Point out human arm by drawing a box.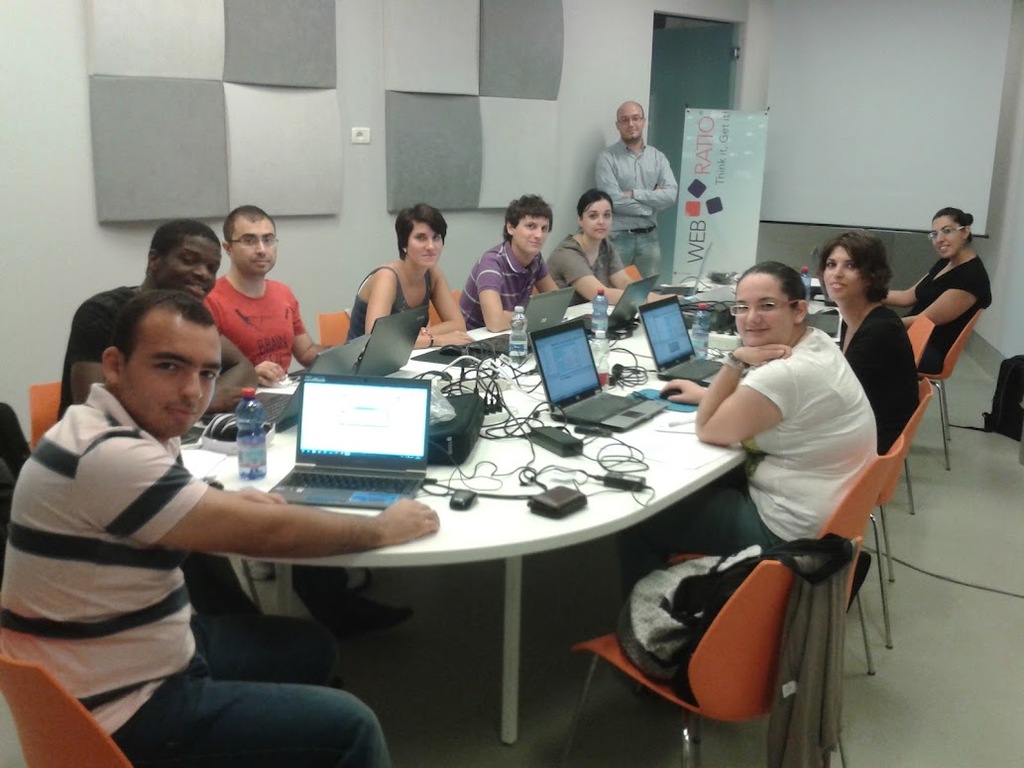
(157, 490, 441, 551).
